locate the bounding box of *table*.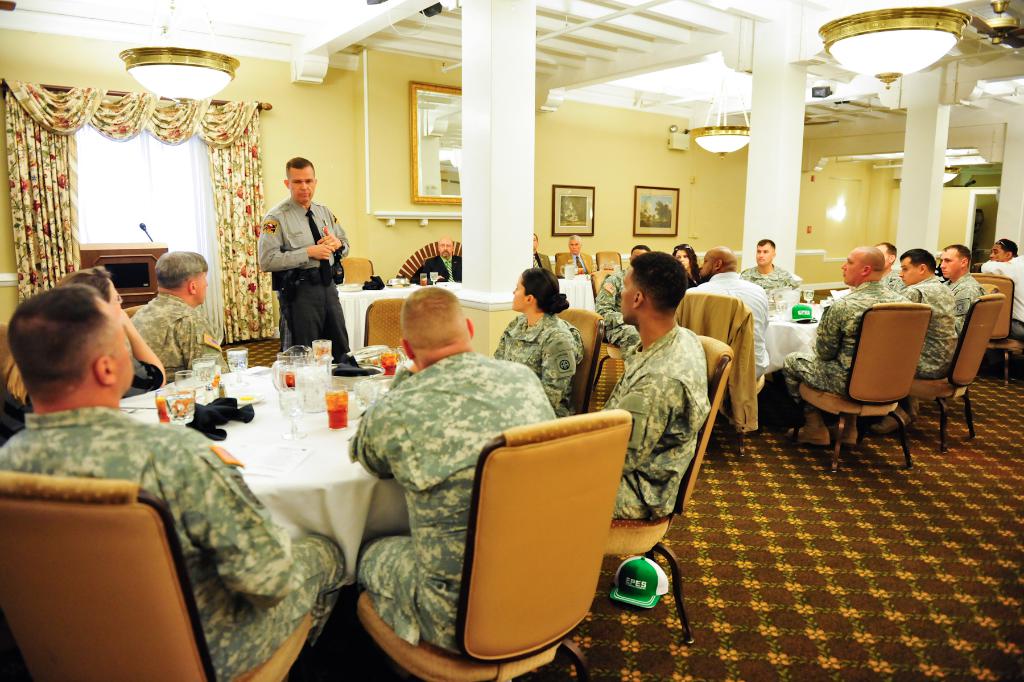
Bounding box: x1=175 y1=360 x2=394 y2=599.
